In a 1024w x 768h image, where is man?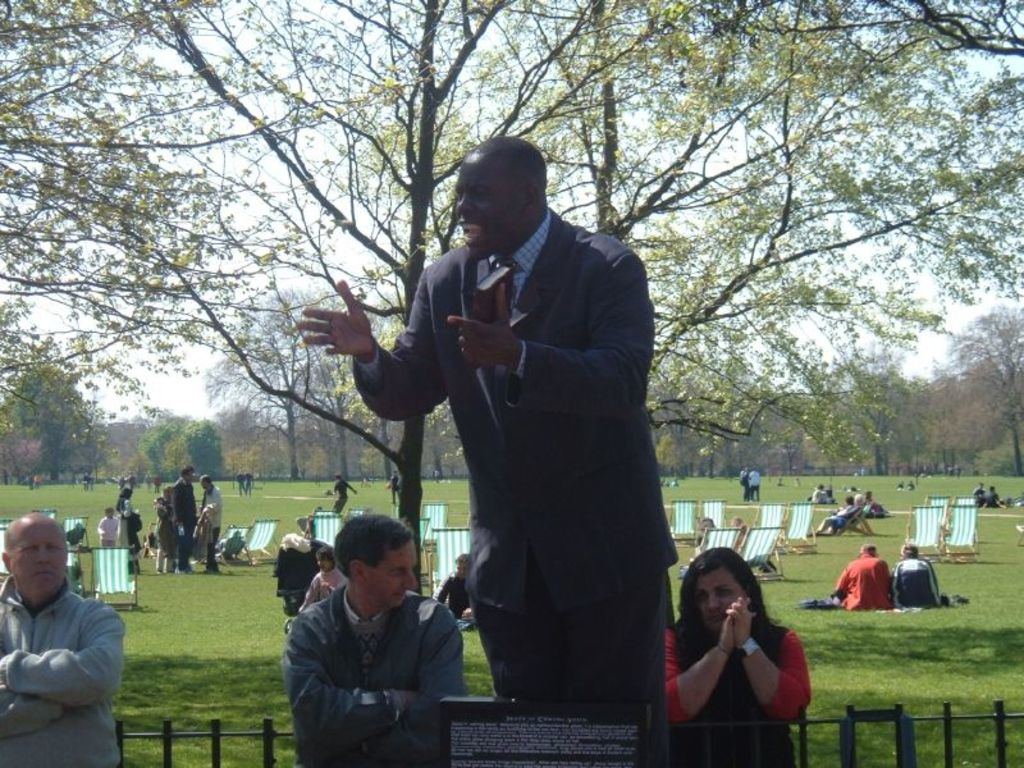
{"x1": 82, "y1": 475, "x2": 88, "y2": 490}.
